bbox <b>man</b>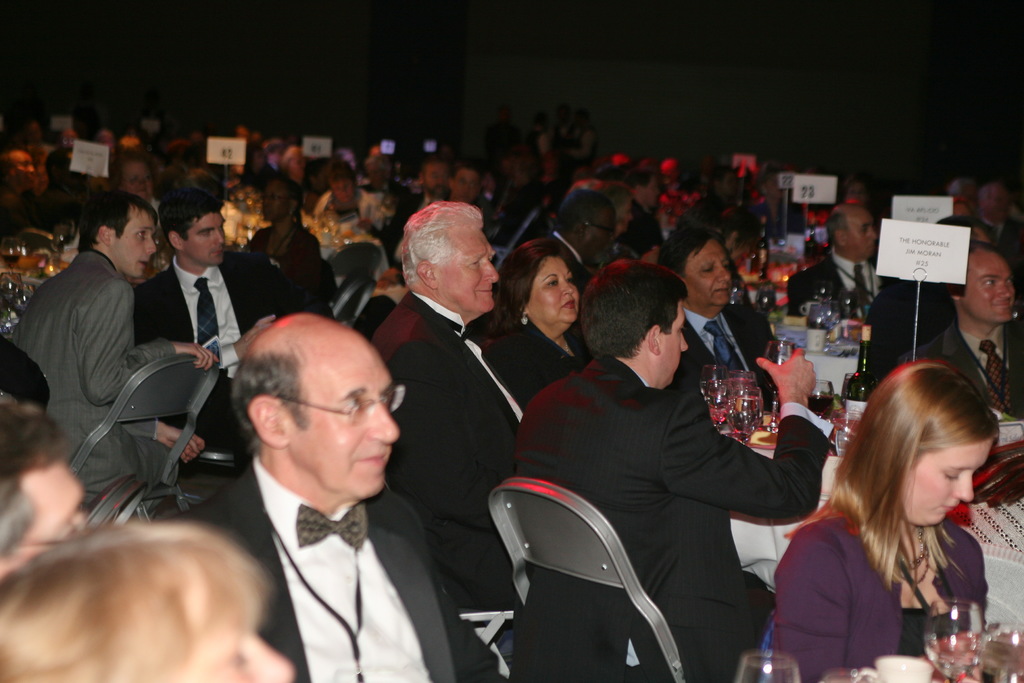
[9,195,220,499]
